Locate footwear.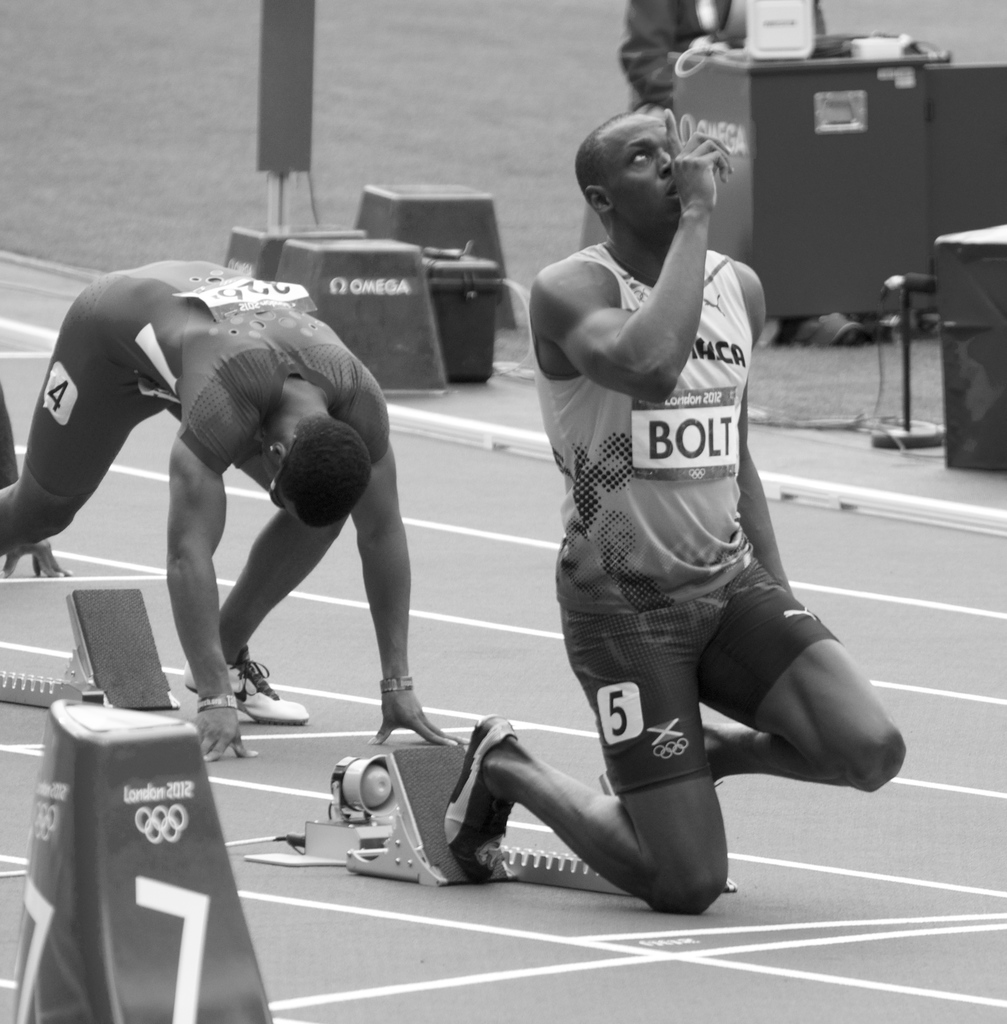
Bounding box: [x1=440, y1=709, x2=506, y2=890].
